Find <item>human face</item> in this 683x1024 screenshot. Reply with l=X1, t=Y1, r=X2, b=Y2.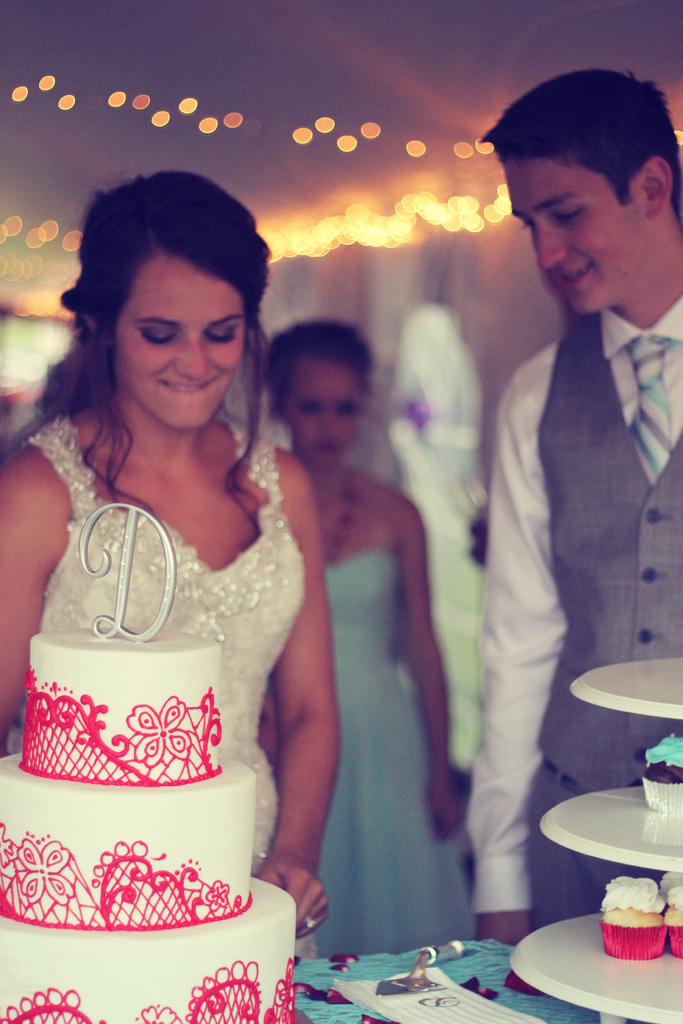
l=118, t=257, r=242, b=428.
